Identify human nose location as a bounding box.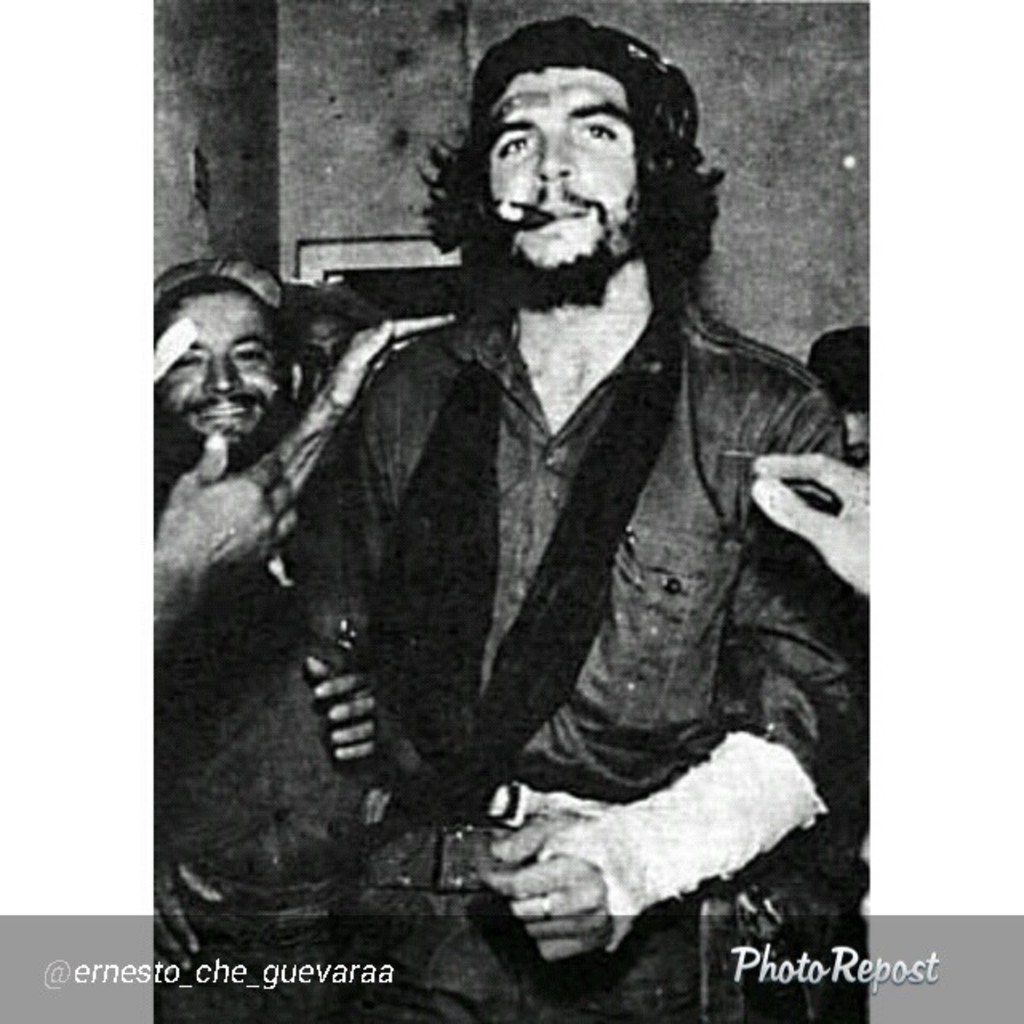
locate(536, 130, 576, 184).
